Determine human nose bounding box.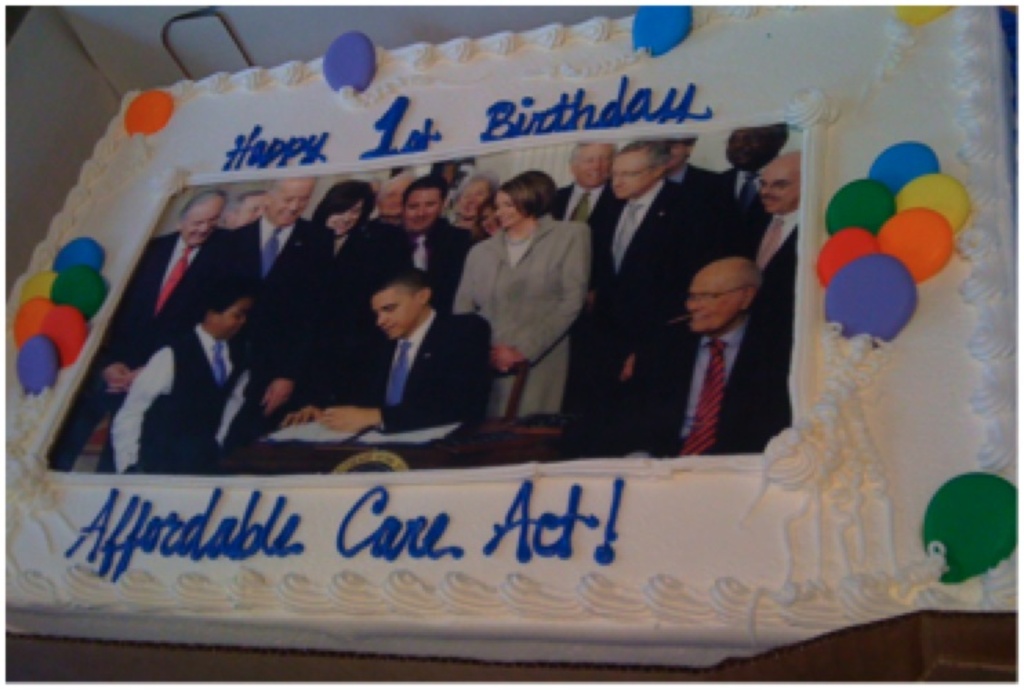
Determined: BBox(685, 299, 701, 315).
